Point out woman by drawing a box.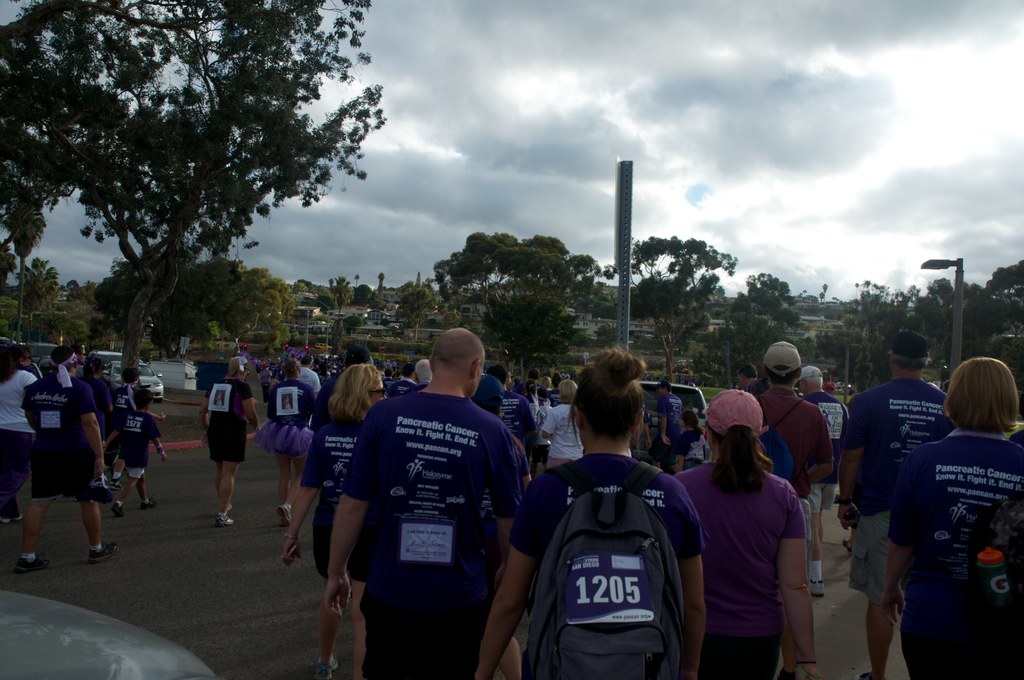
879,355,1023,679.
